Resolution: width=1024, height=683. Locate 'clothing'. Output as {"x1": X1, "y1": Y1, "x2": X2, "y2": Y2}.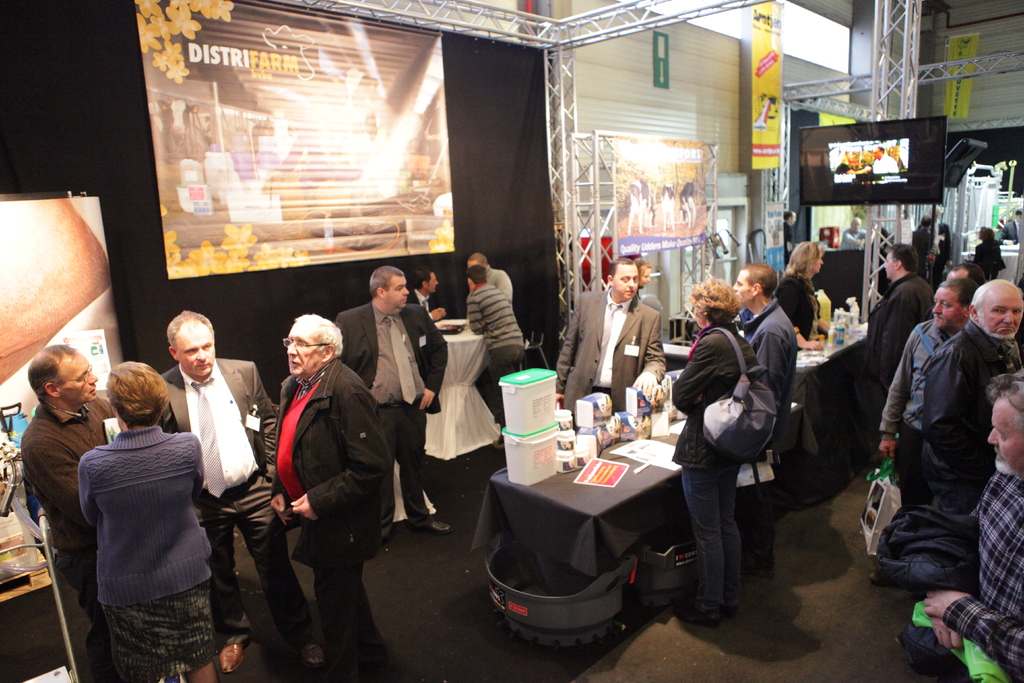
{"x1": 332, "y1": 297, "x2": 449, "y2": 531}.
